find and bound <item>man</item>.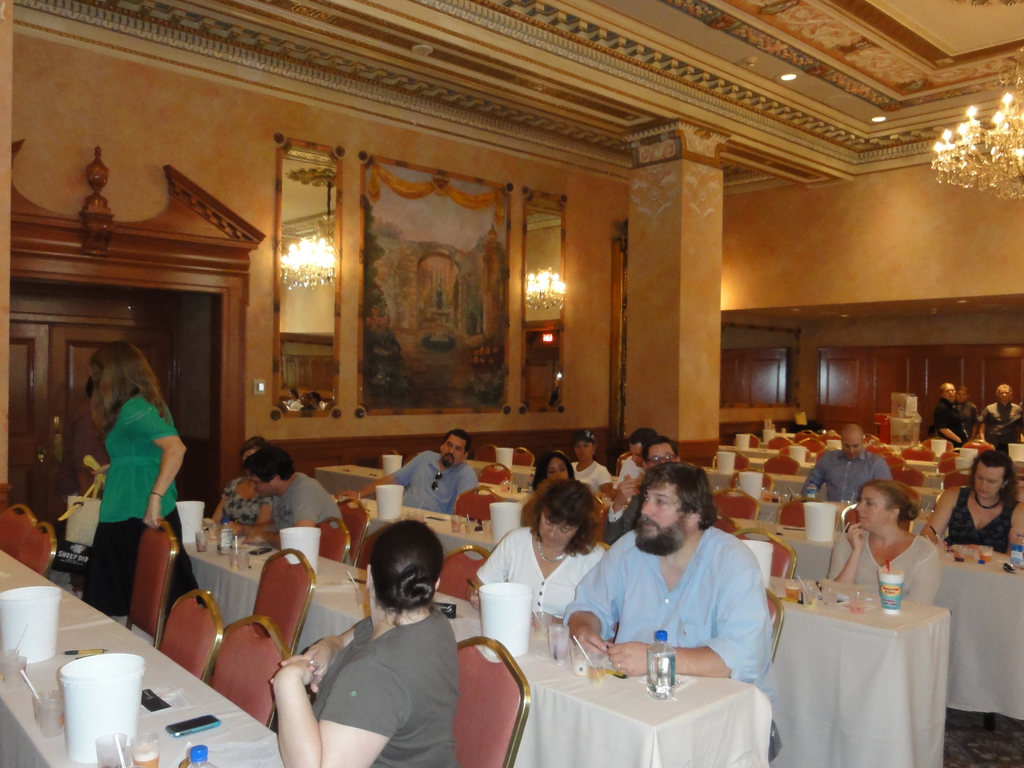
Bound: detection(566, 459, 774, 730).
